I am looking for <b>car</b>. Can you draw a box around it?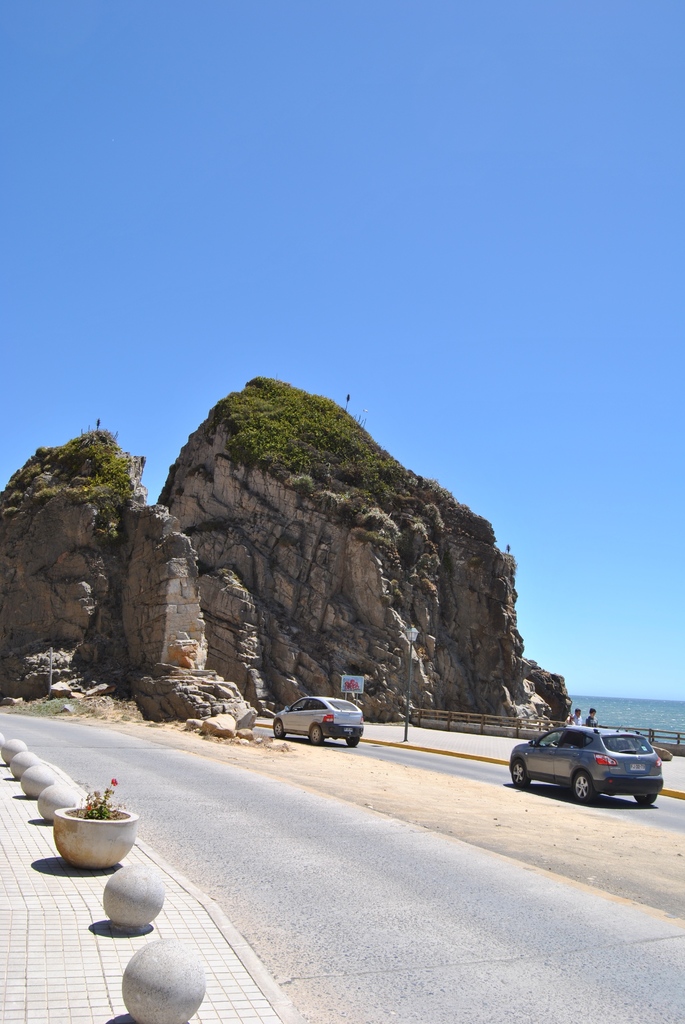
Sure, the bounding box is crop(507, 720, 663, 801).
